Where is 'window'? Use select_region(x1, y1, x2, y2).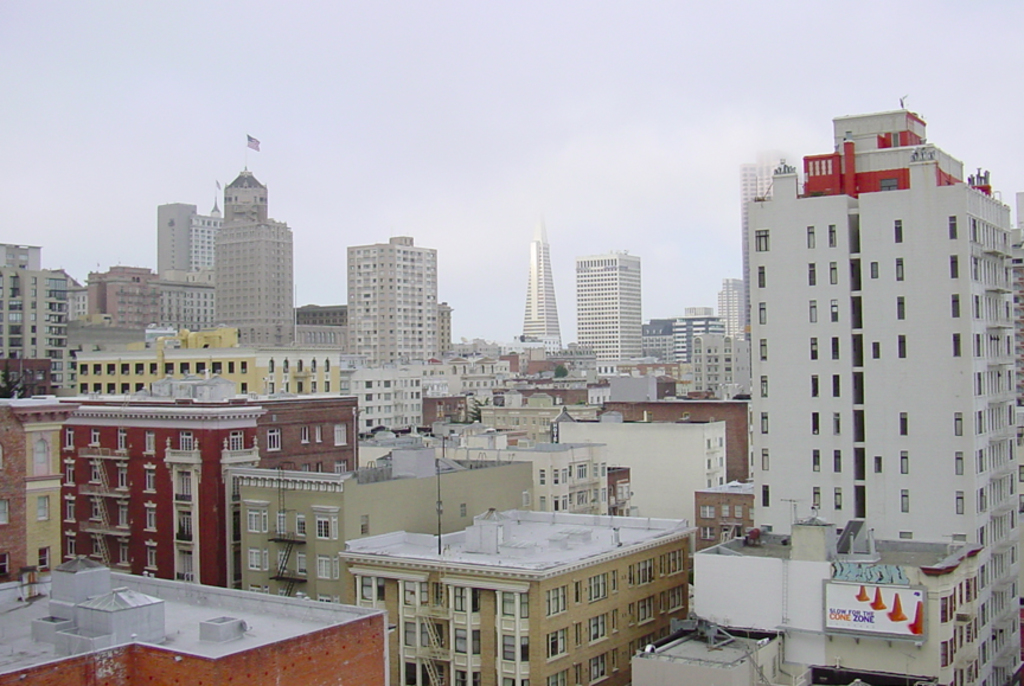
select_region(811, 411, 821, 436).
